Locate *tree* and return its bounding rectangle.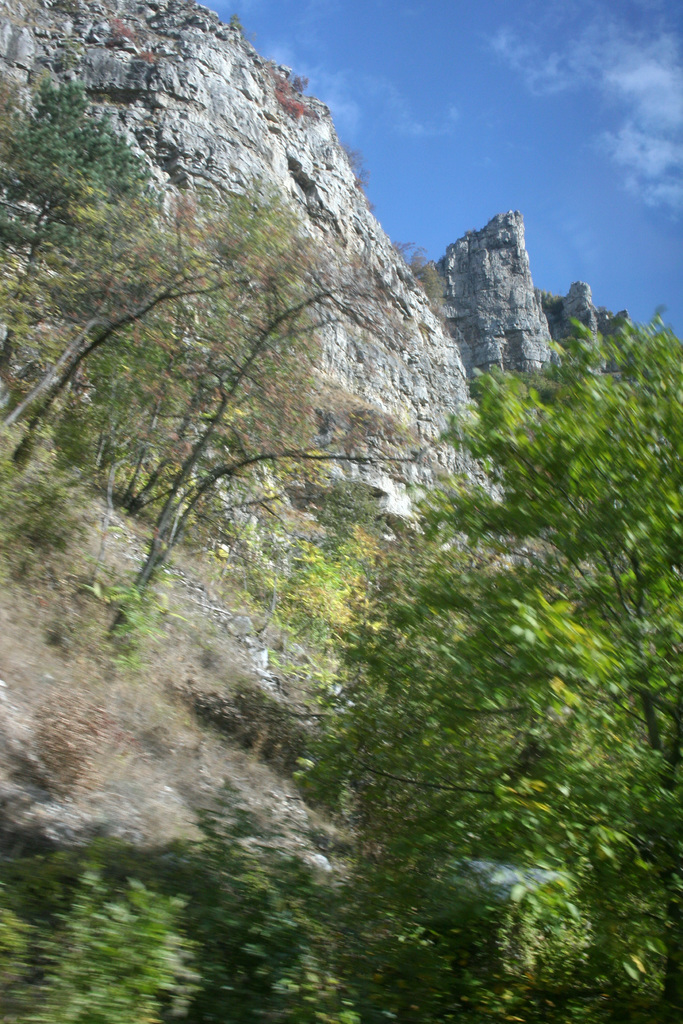
(279,312,682,1023).
